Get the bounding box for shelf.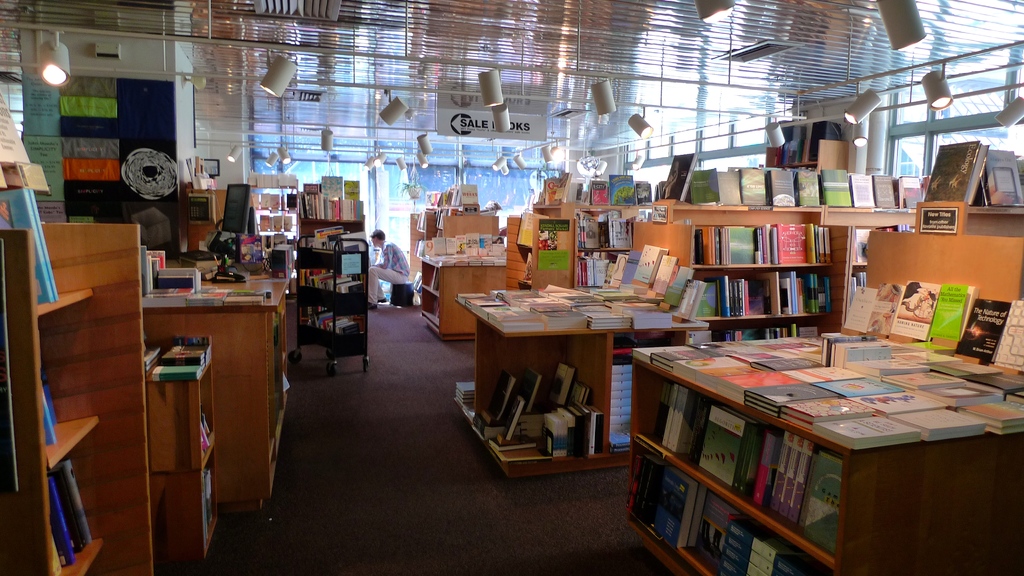
(673,183,844,340).
